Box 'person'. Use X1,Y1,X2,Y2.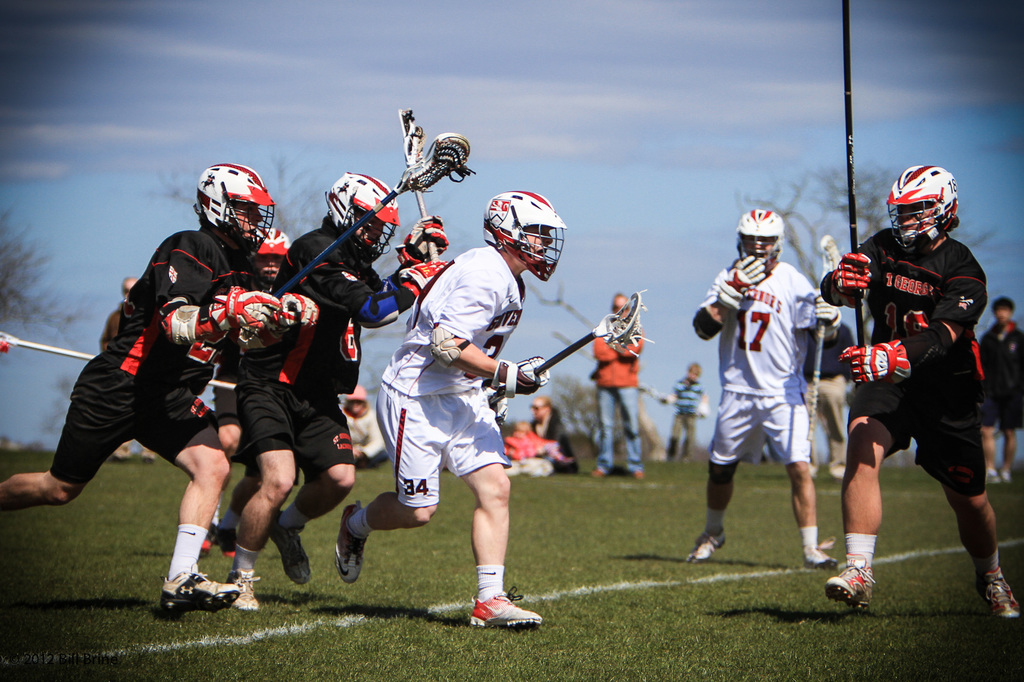
335,383,388,472.
